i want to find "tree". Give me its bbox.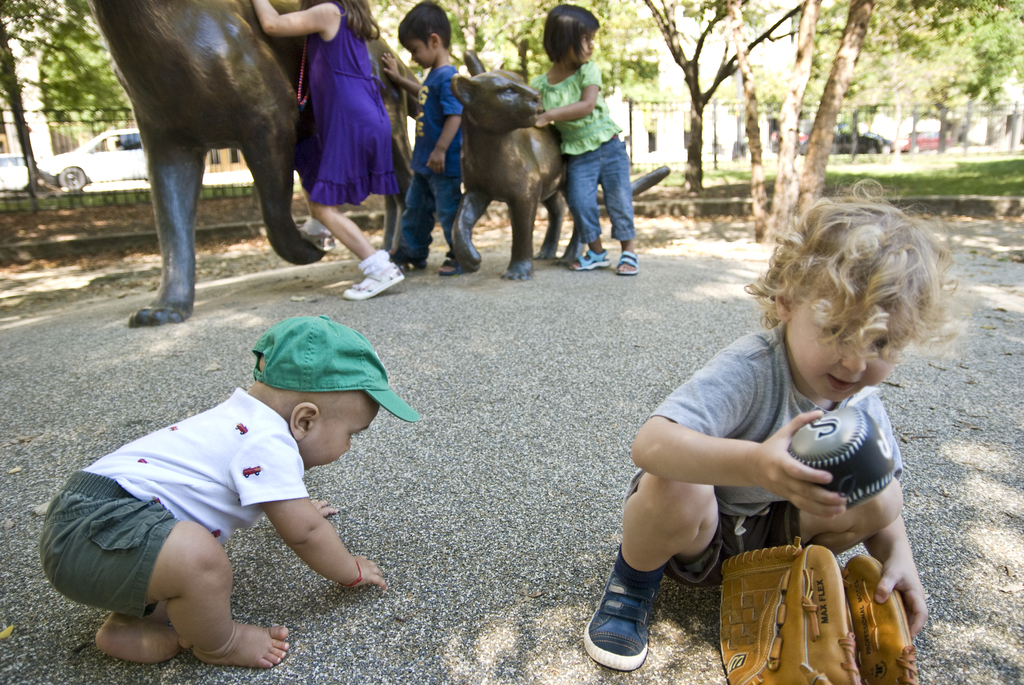
0/0/134/195.
